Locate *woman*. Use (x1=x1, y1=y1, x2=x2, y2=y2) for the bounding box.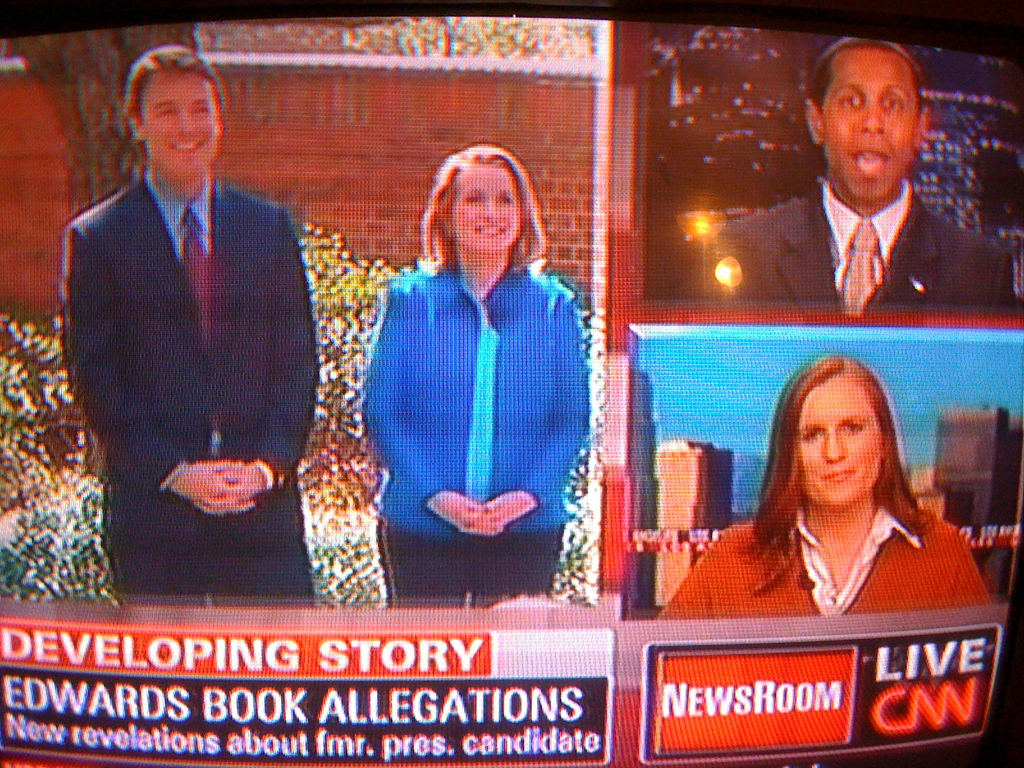
(x1=655, y1=343, x2=1002, y2=618).
